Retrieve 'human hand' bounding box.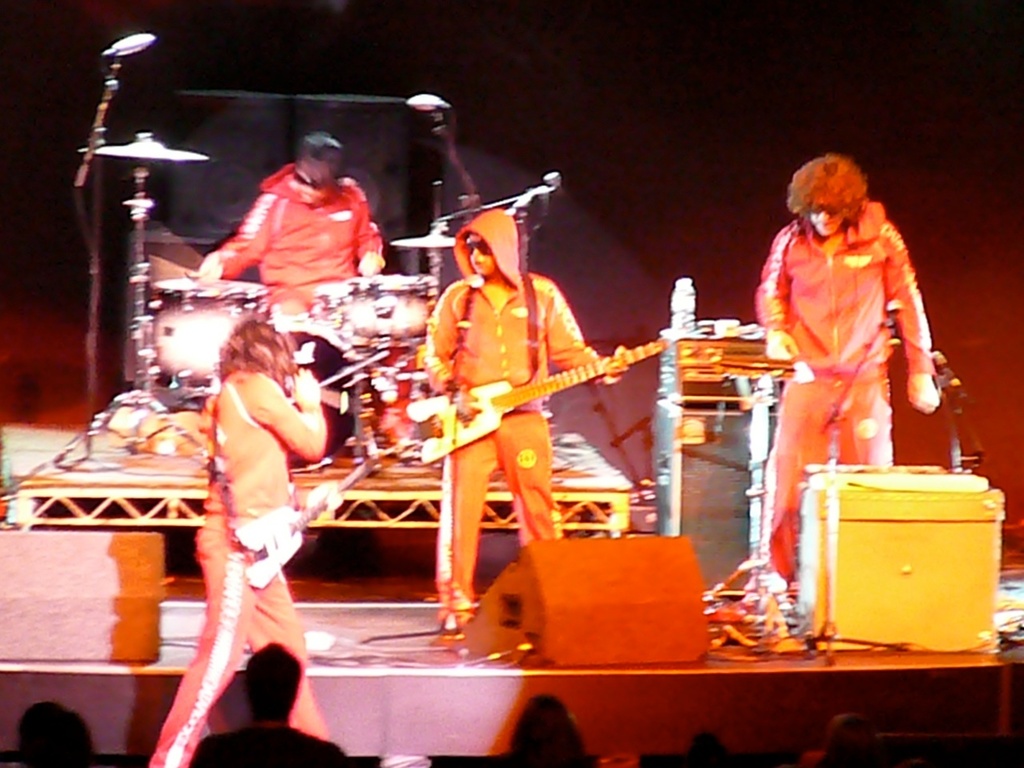
Bounding box: (left=906, top=370, right=944, bottom=414).
